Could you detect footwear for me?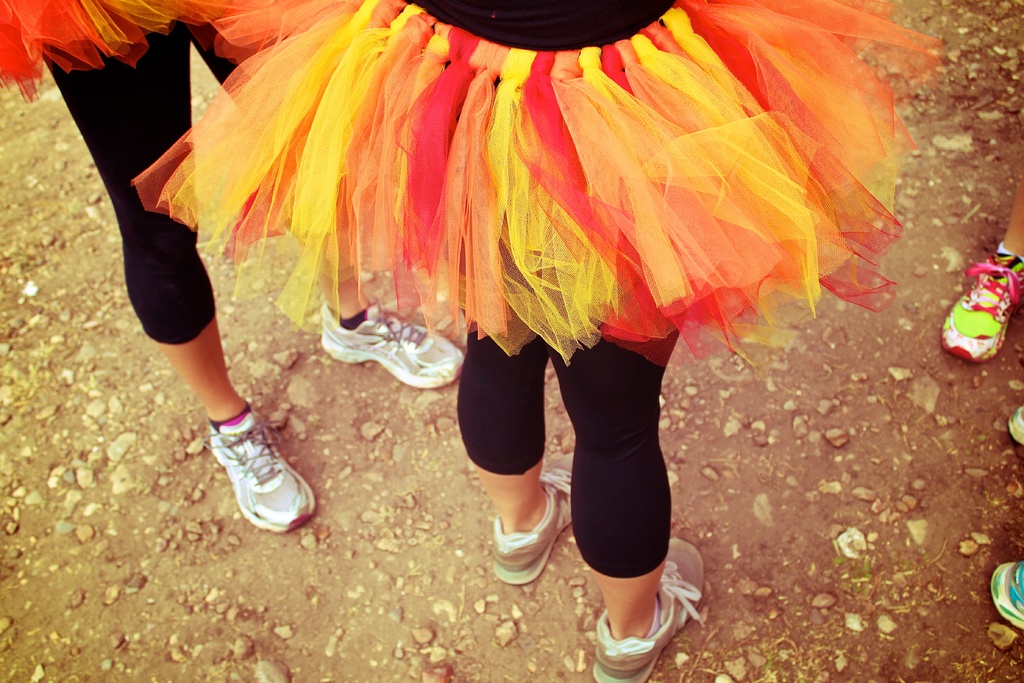
Detection result: [589,538,706,682].
